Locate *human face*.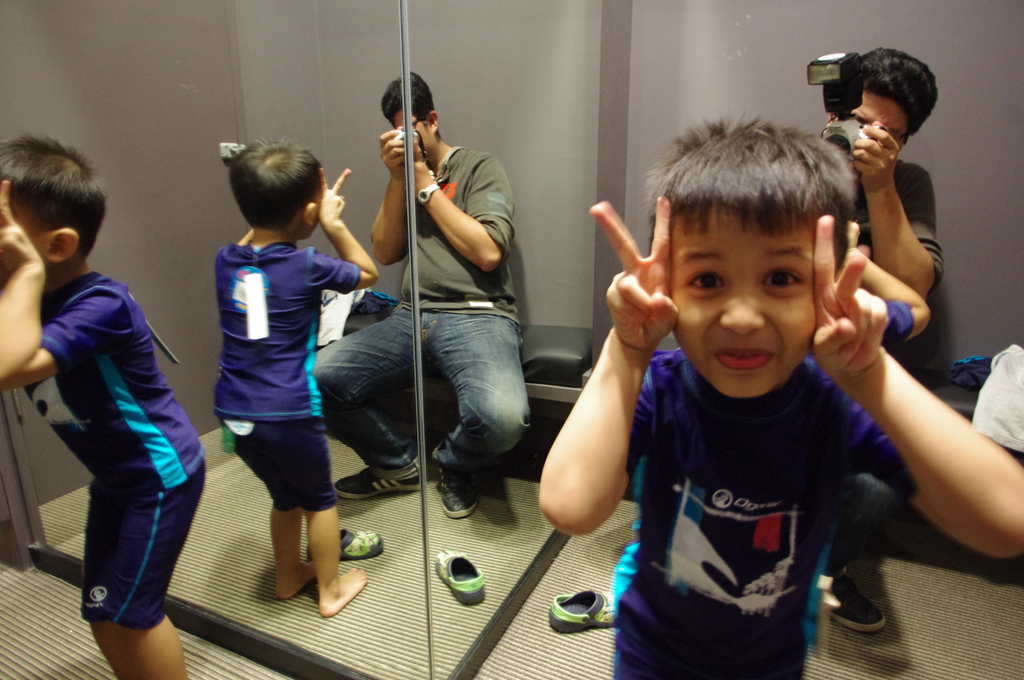
Bounding box: box=[395, 108, 431, 153].
